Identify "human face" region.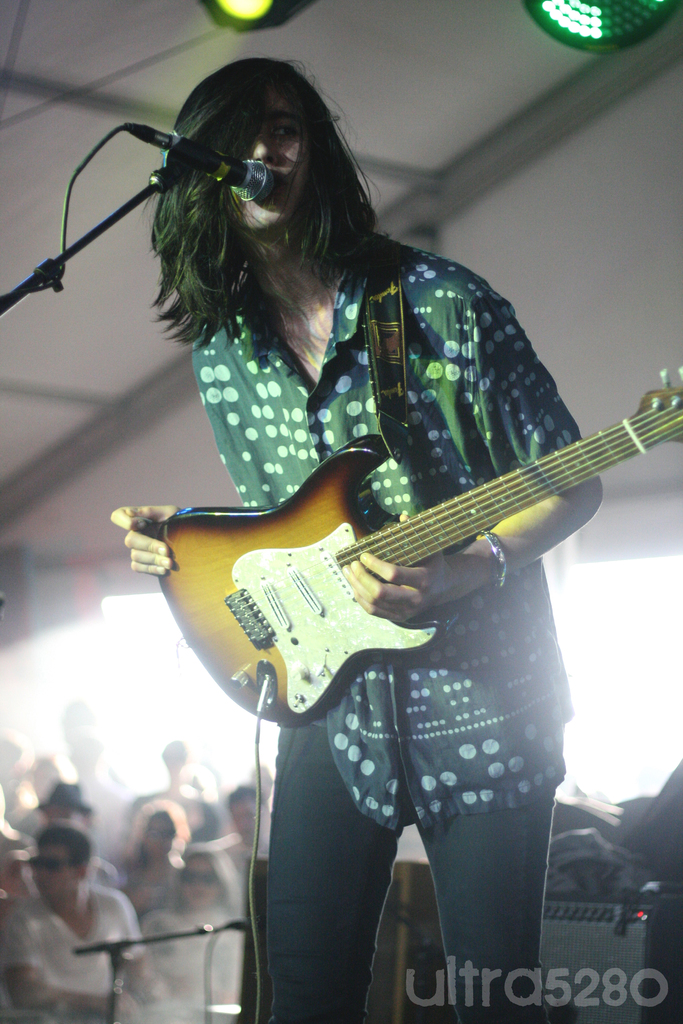
Region: select_region(138, 814, 171, 854).
